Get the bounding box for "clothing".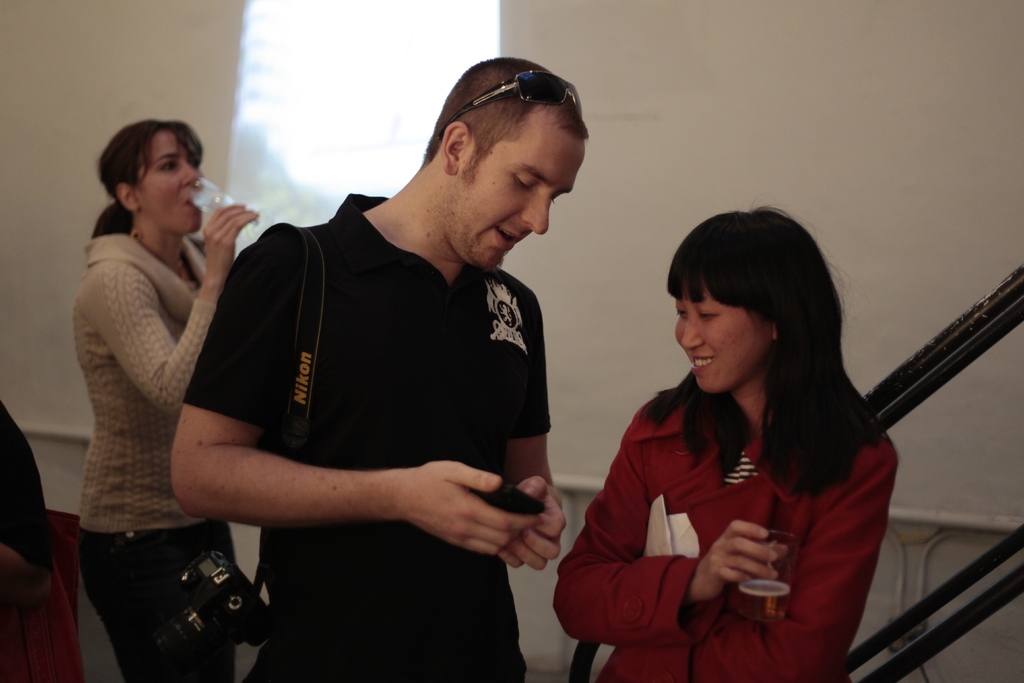
x1=73 y1=529 x2=227 y2=682.
